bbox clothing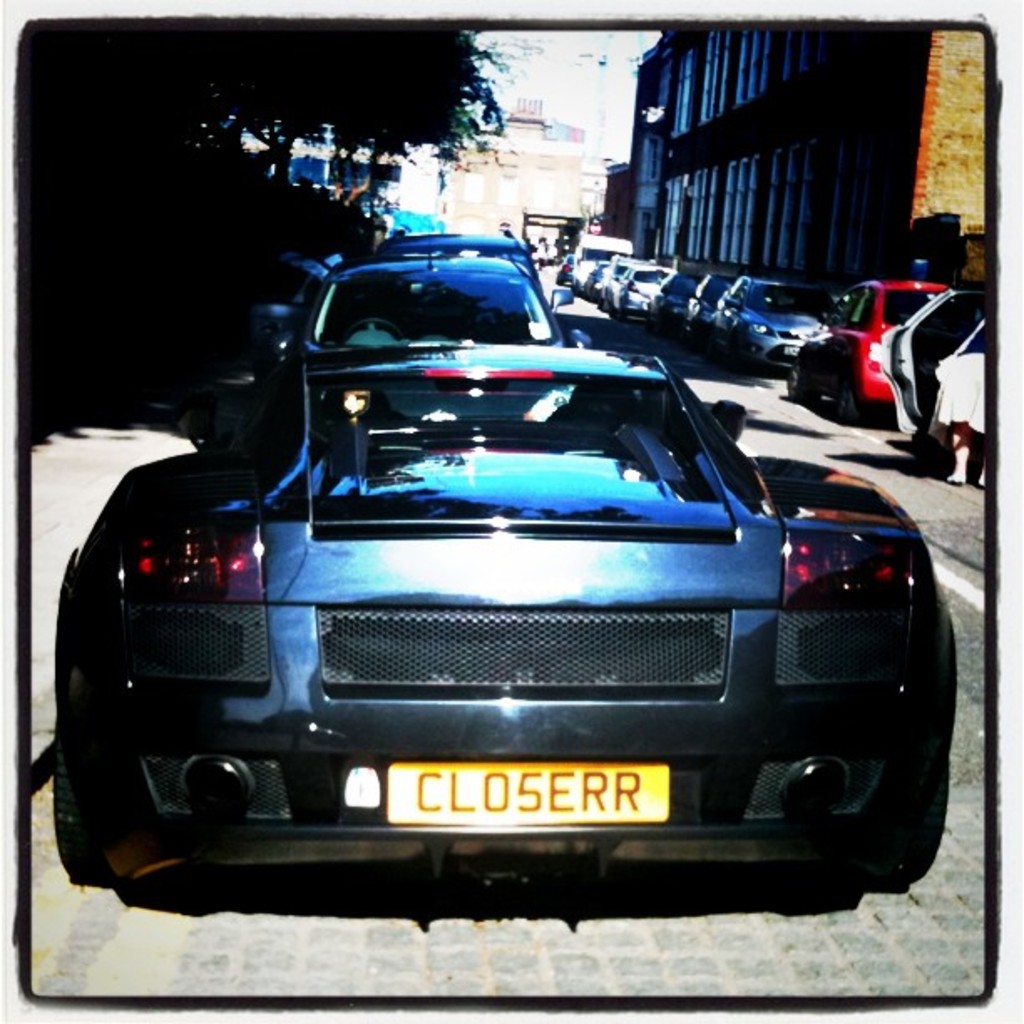
pyautogui.locateOnScreen(925, 321, 989, 445)
